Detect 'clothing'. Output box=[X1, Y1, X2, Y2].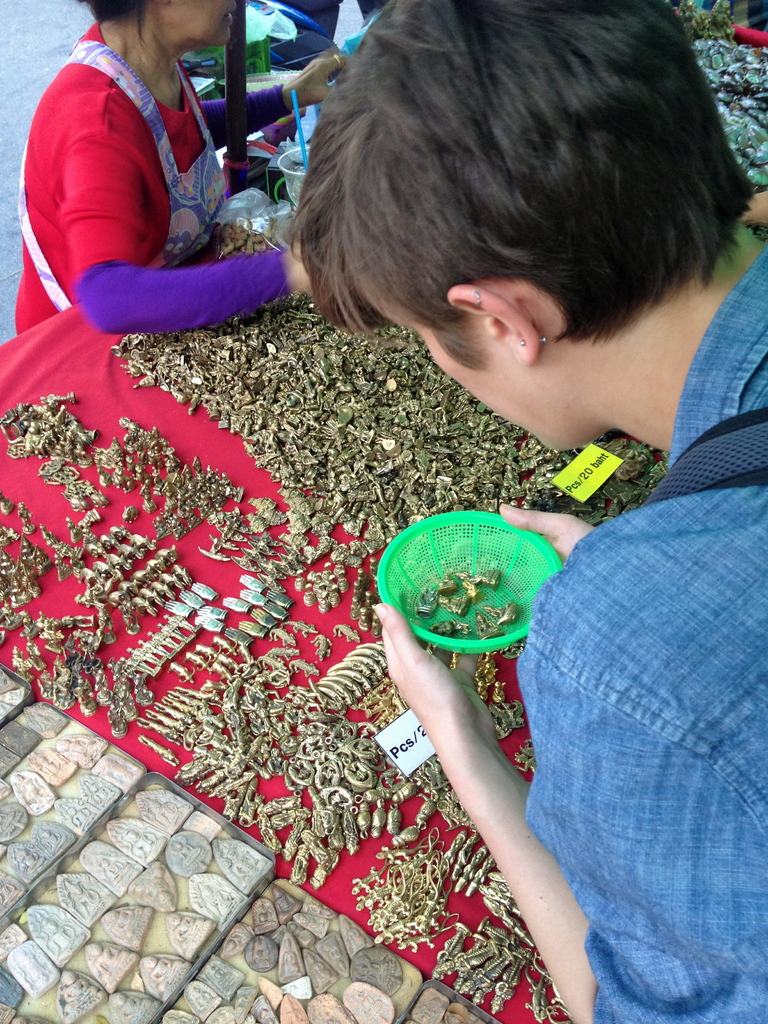
box=[495, 318, 767, 1018].
